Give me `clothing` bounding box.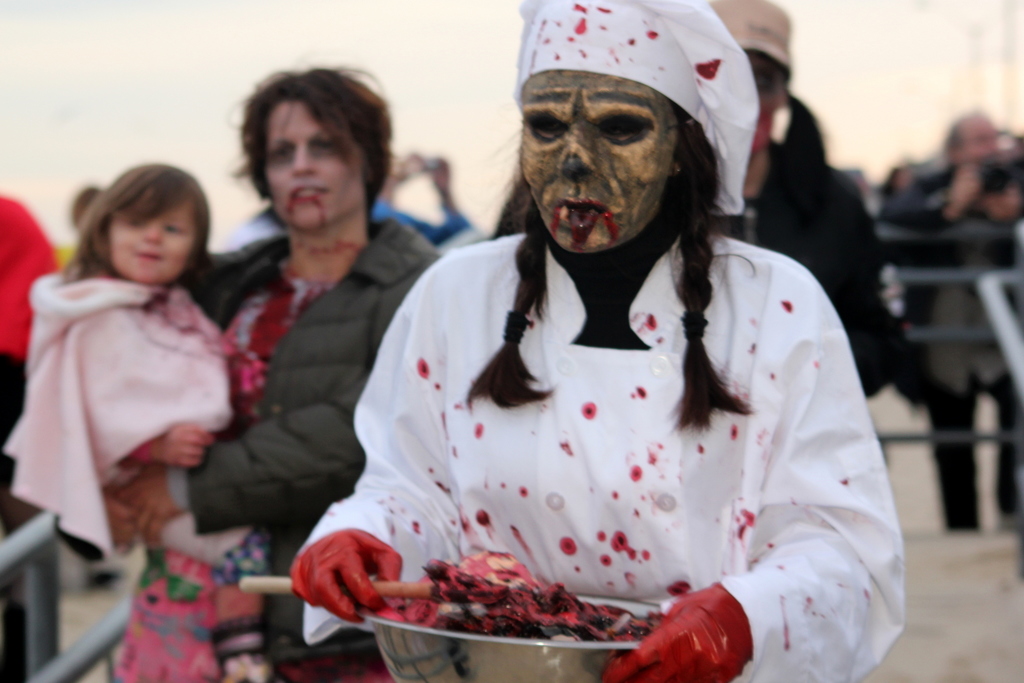
(left=0, top=186, right=66, bottom=490).
